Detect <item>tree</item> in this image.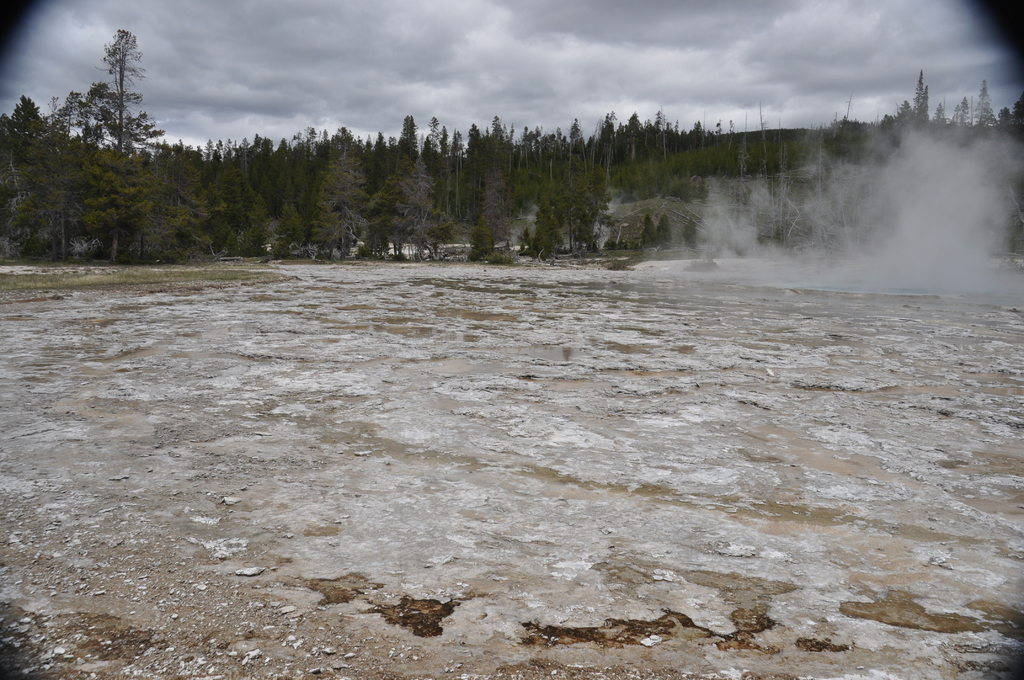
Detection: {"left": 910, "top": 70, "right": 927, "bottom": 127}.
